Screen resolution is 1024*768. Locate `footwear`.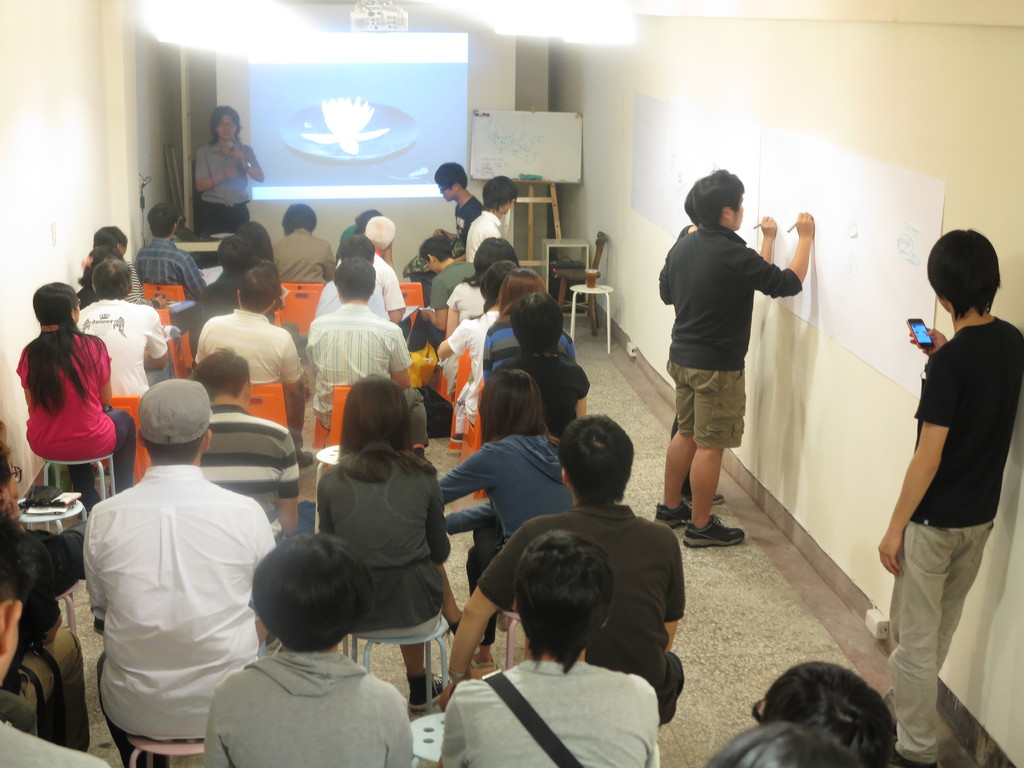
rect(657, 495, 694, 534).
